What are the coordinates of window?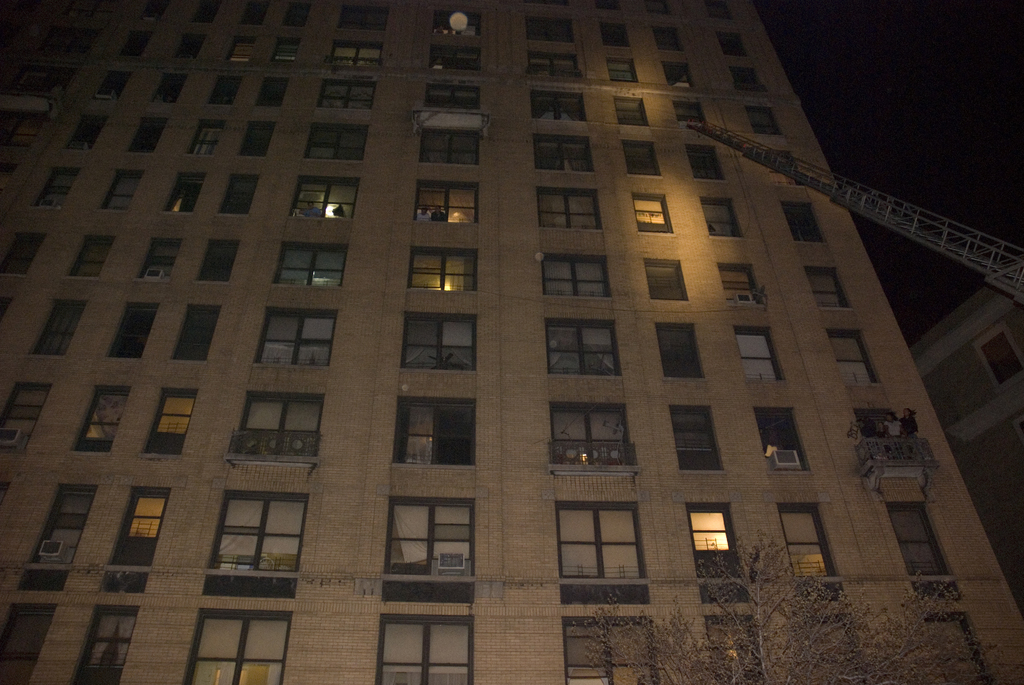
<box>914,569,964,606</box>.
